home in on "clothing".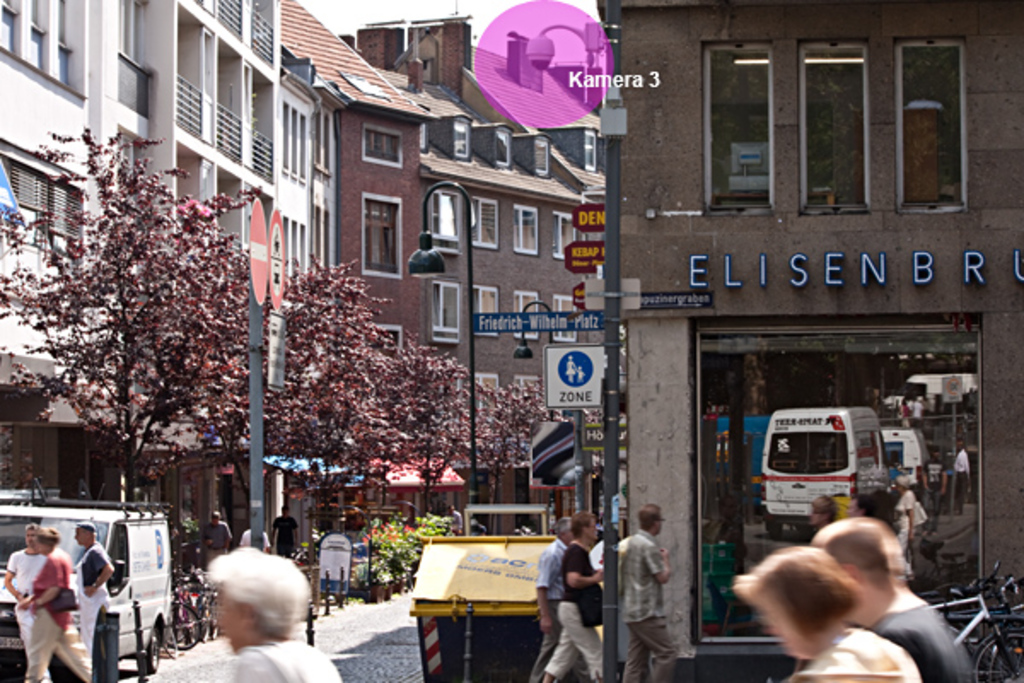
Homed in at <box>529,534,568,681</box>.
